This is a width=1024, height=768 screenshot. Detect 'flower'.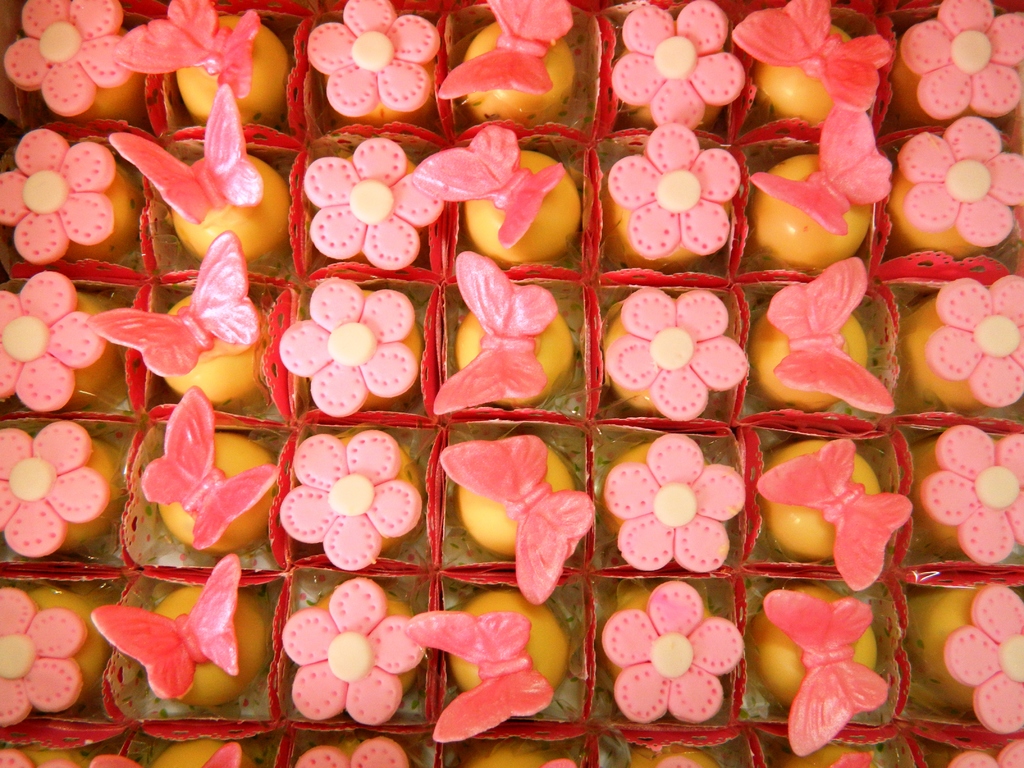
bbox=(610, 0, 748, 131).
